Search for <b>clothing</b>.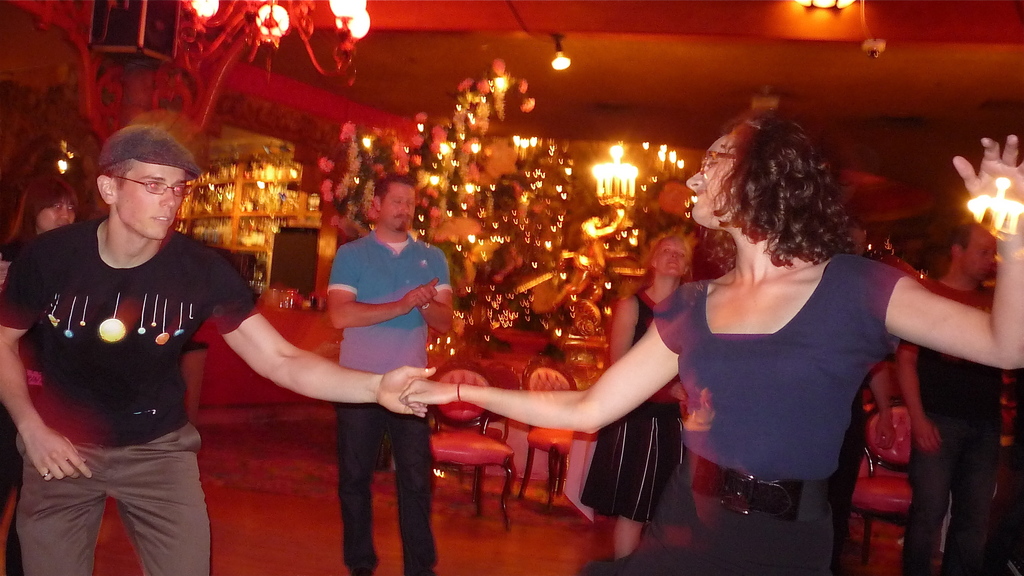
Found at box(612, 237, 908, 570).
